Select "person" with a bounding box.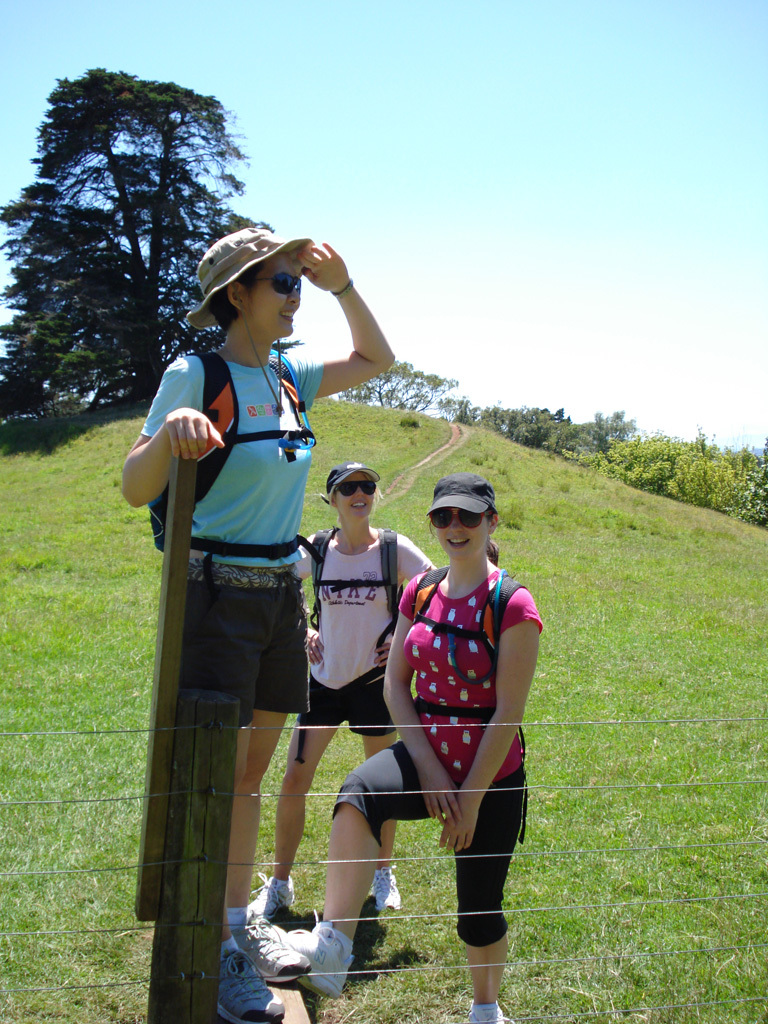
255, 455, 450, 920.
